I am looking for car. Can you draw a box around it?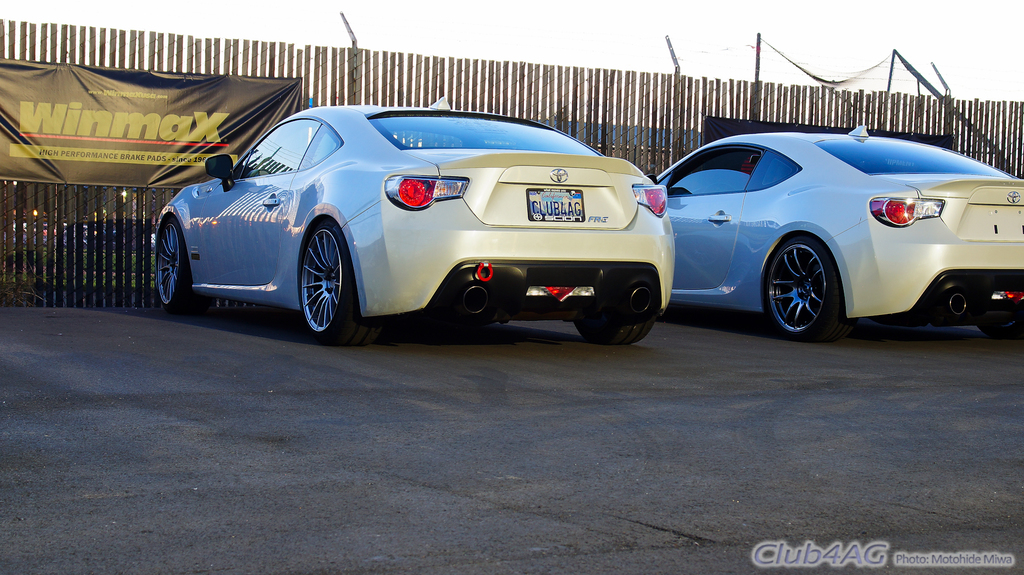
Sure, the bounding box is bbox(657, 124, 1023, 343).
